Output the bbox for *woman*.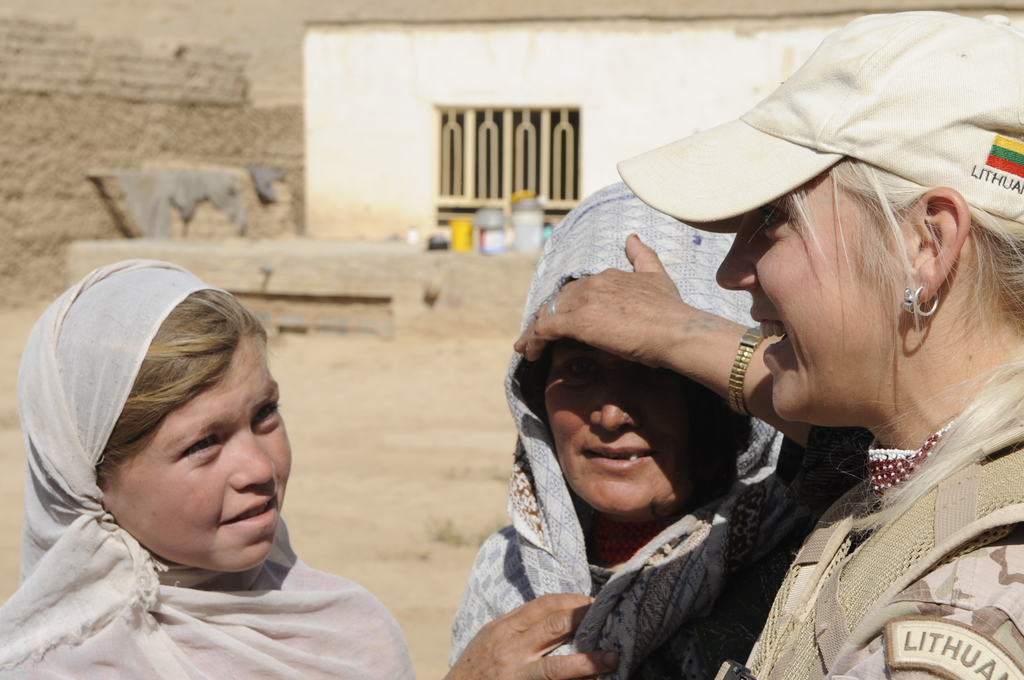
box=[610, 10, 1023, 679].
